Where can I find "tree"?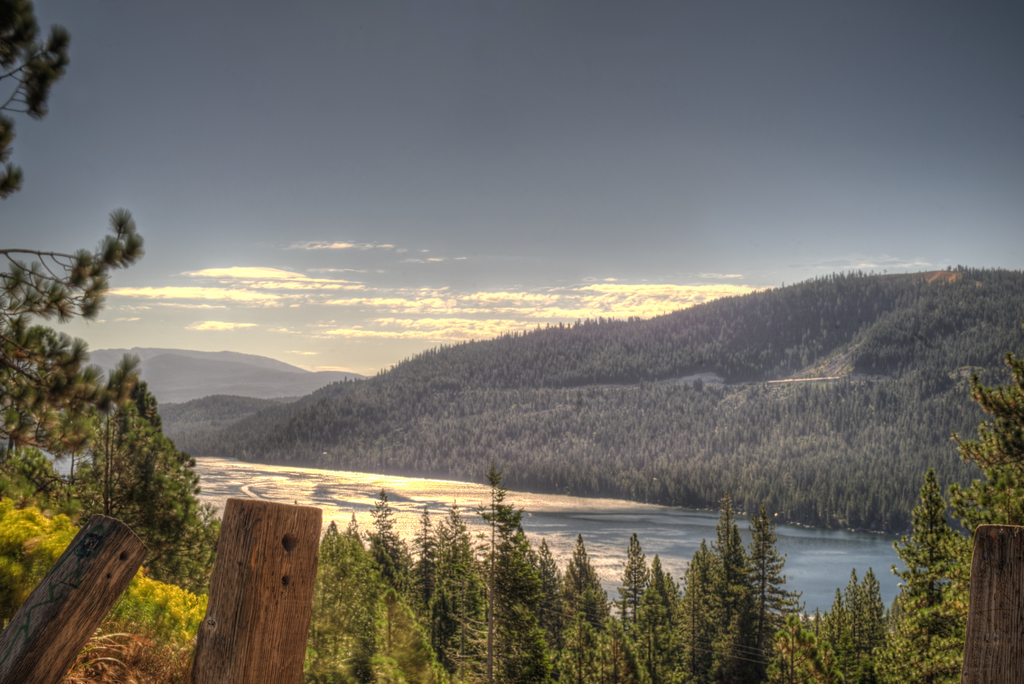
You can find it at l=708, t=490, r=746, b=683.
